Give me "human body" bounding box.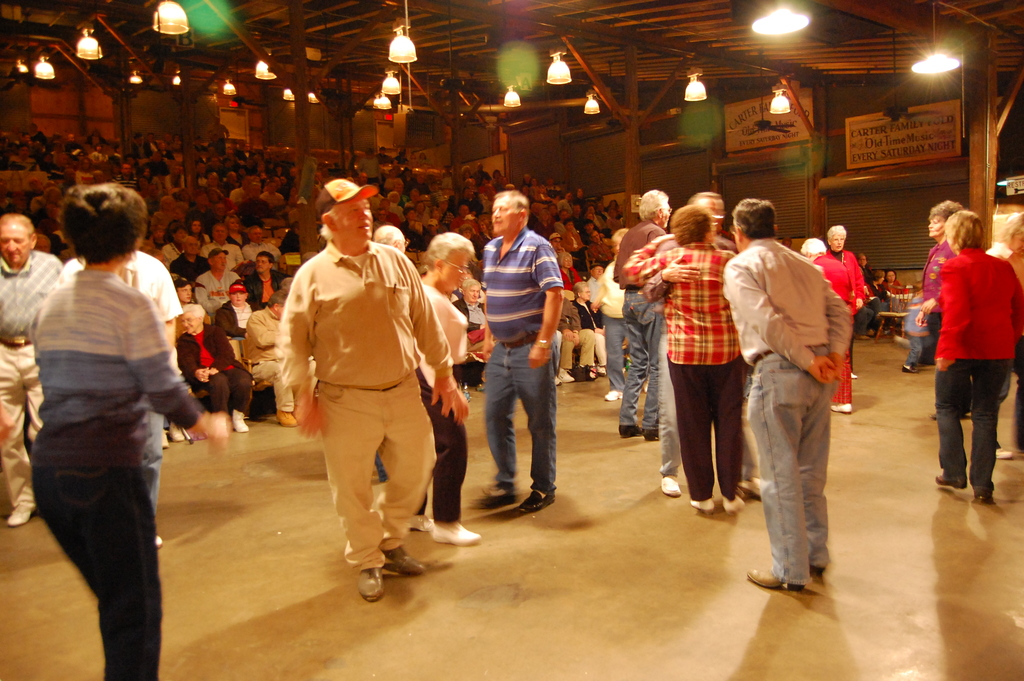
(left=210, top=126, right=234, bottom=141).
